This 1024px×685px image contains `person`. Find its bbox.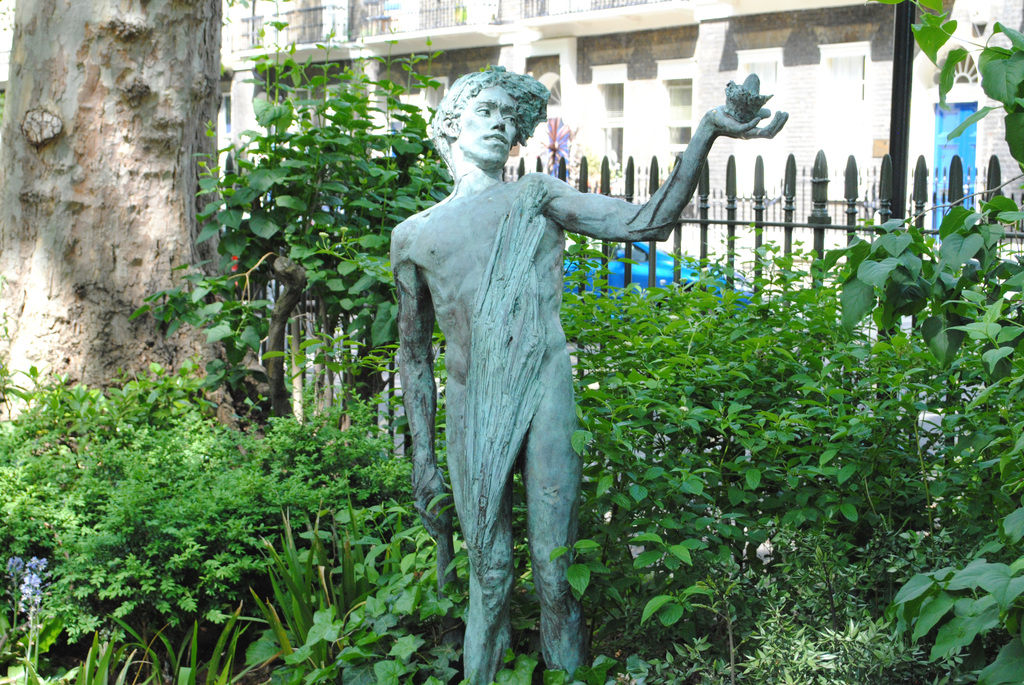
rect(380, 58, 787, 684).
